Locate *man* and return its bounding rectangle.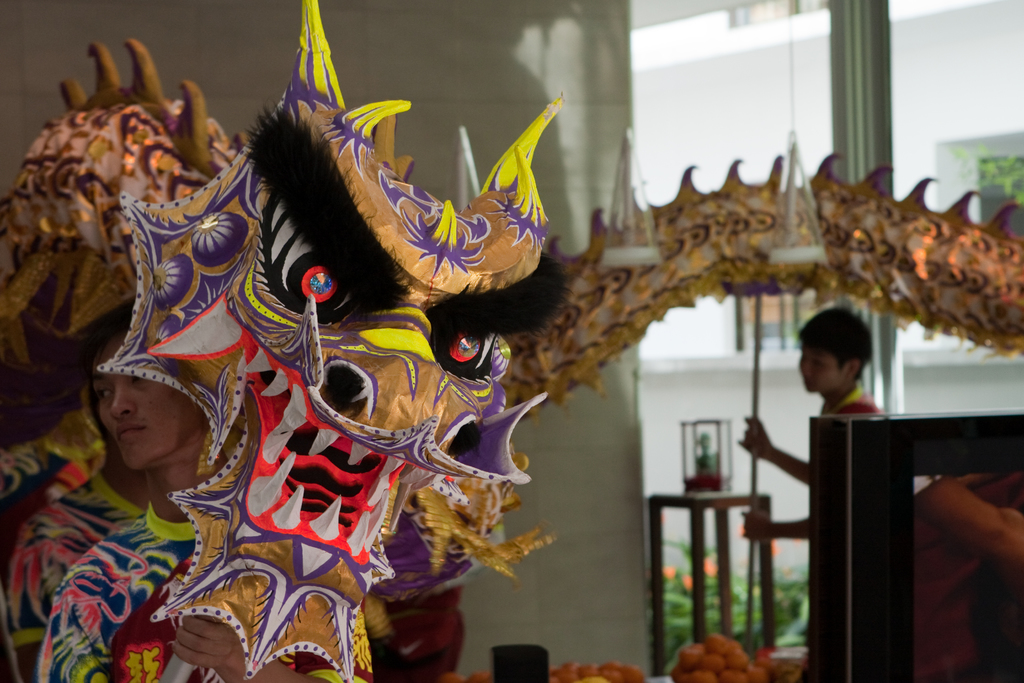
region(771, 304, 902, 430).
